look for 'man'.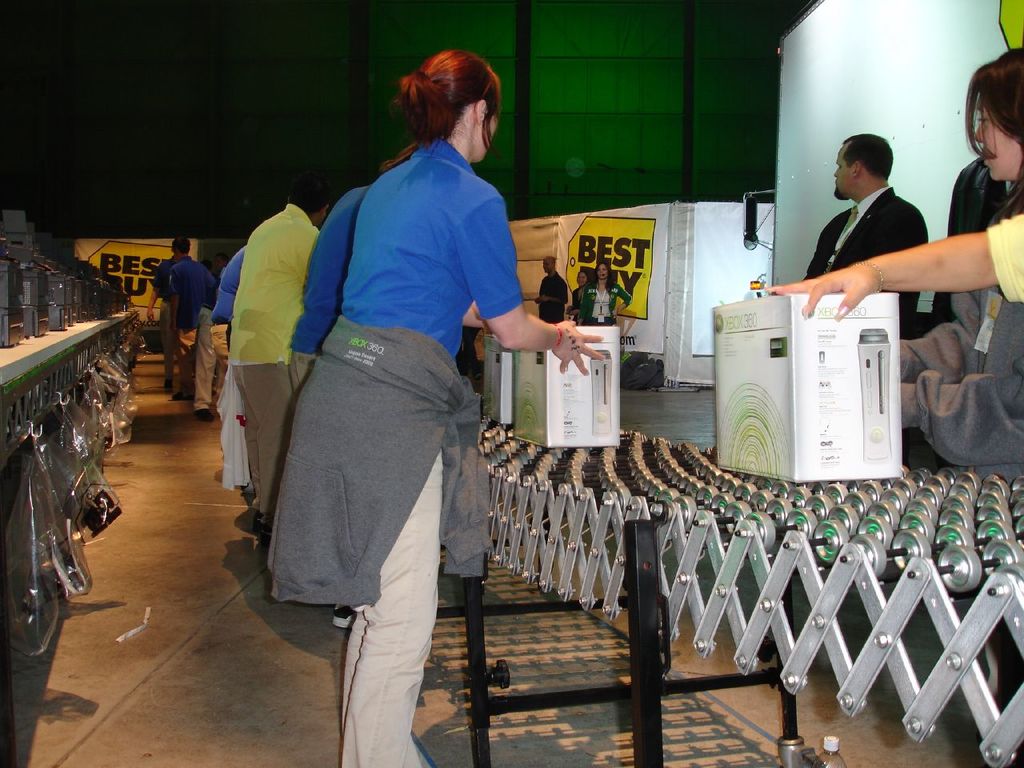
Found: BBox(146, 232, 186, 397).
